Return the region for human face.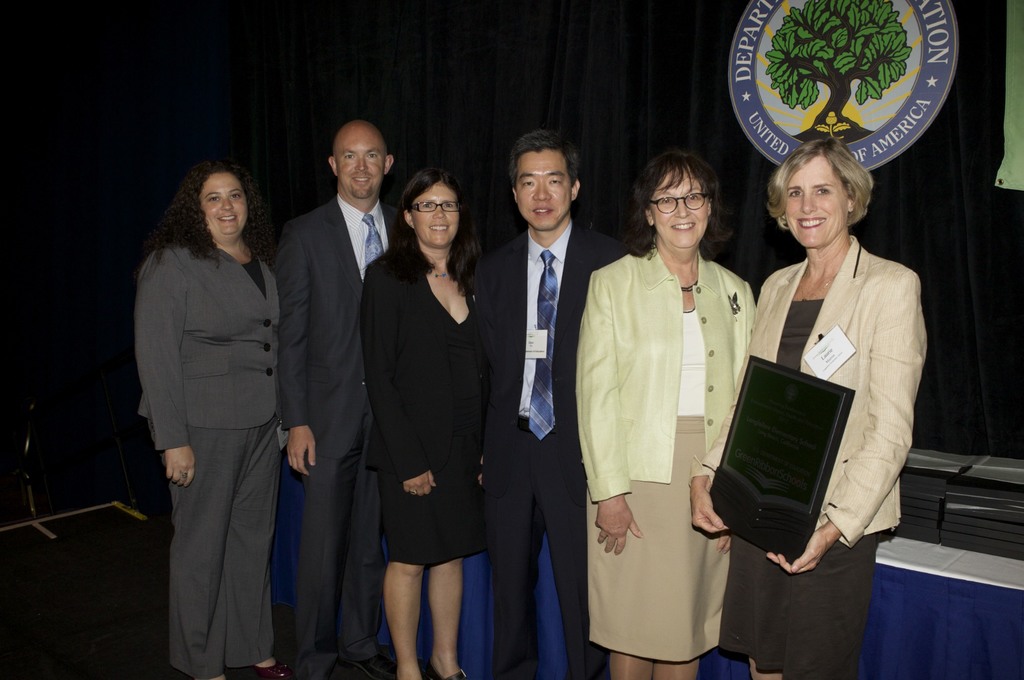
l=517, t=150, r=570, b=233.
